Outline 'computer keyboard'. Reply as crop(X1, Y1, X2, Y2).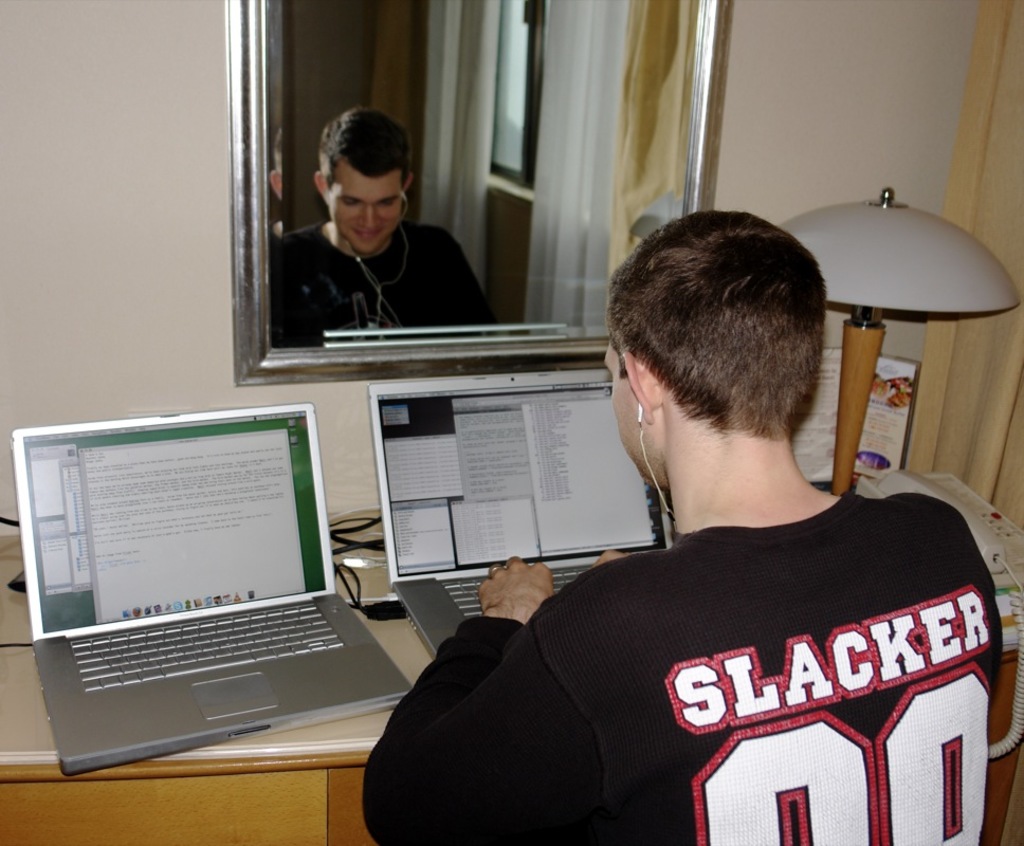
crop(440, 562, 590, 620).
